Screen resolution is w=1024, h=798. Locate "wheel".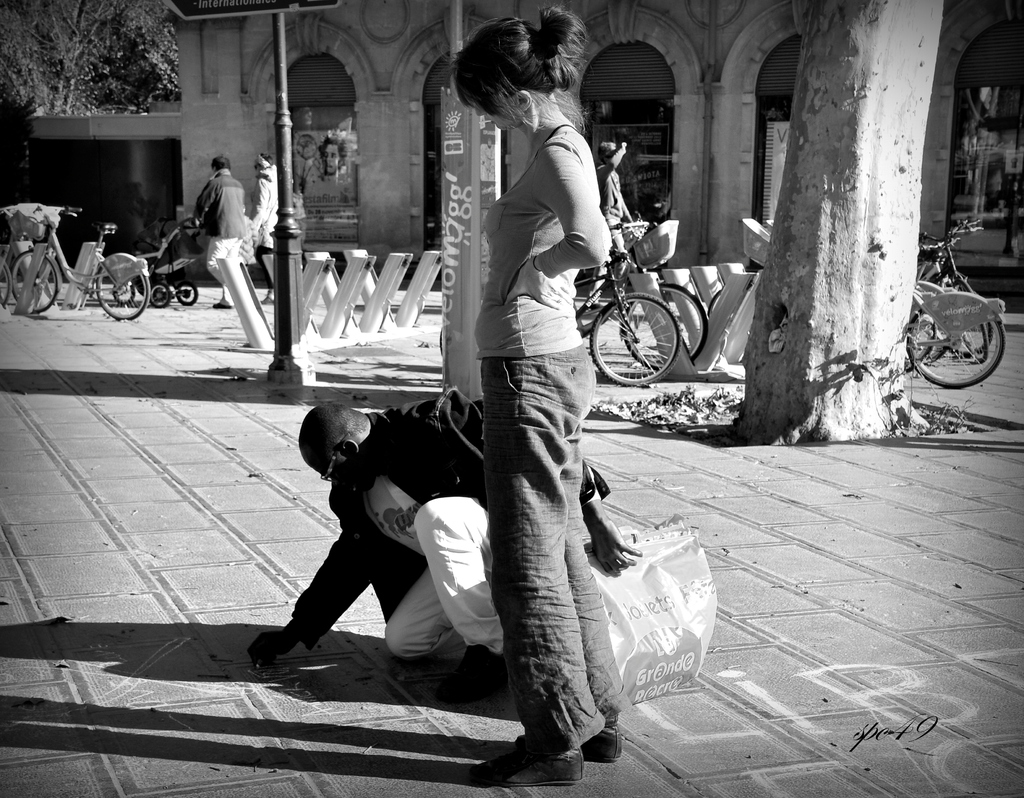
region(95, 249, 159, 320).
